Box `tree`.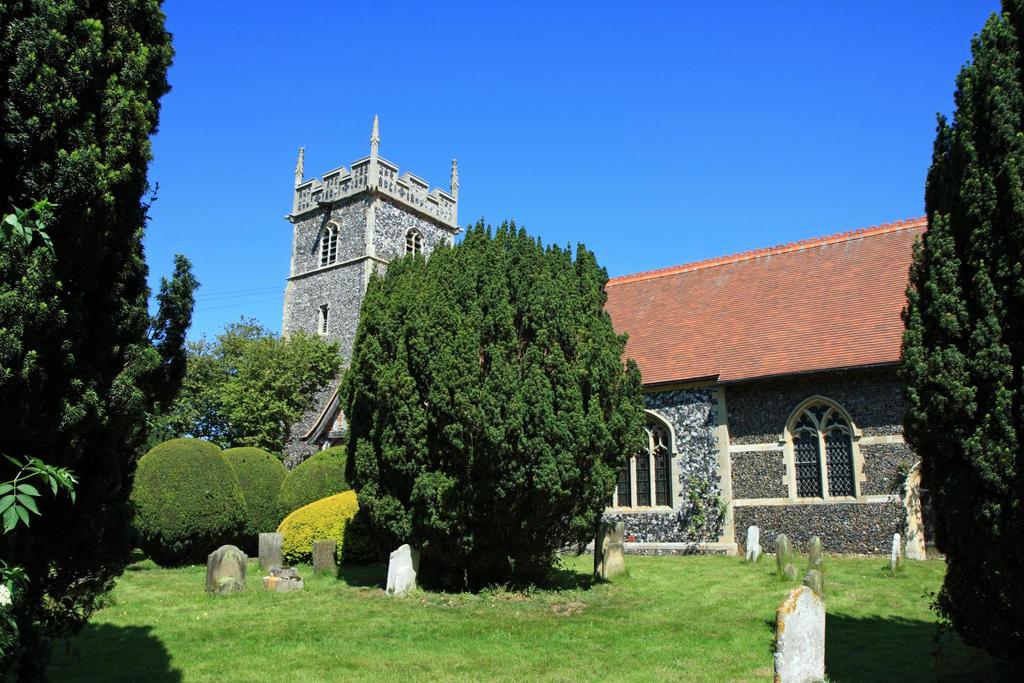
[341,212,644,566].
